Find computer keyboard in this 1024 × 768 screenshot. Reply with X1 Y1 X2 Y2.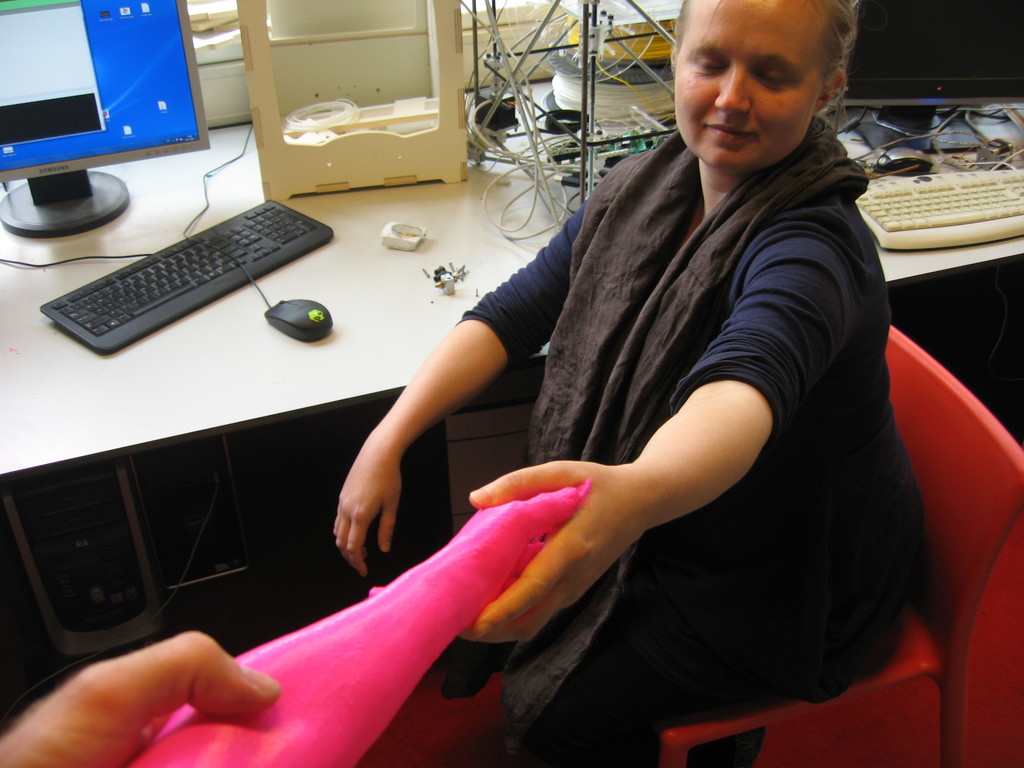
0 198 335 357.
